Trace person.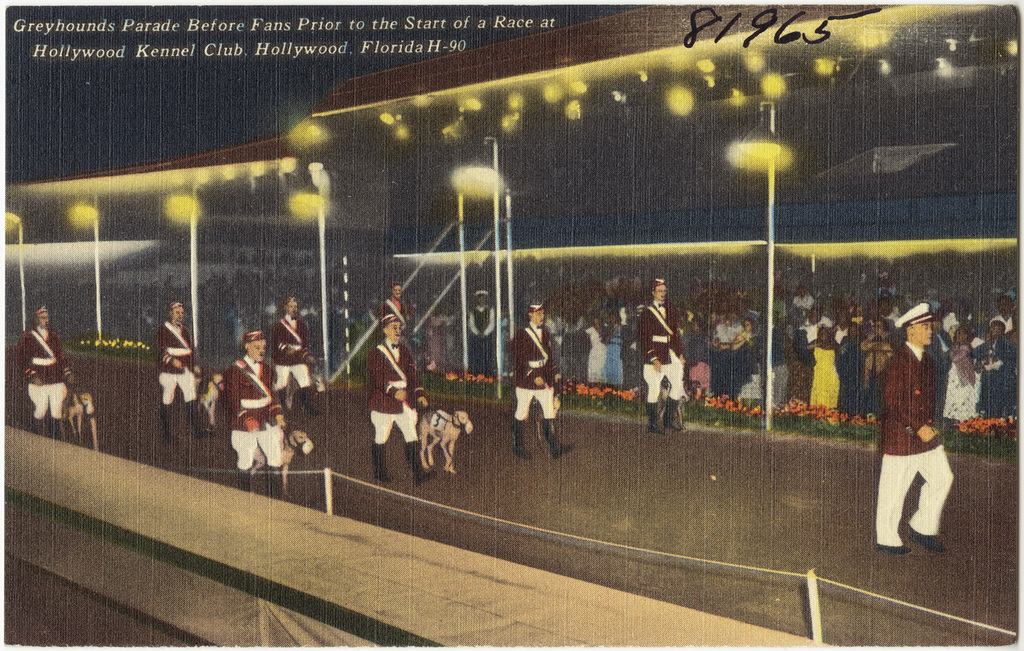
Traced to select_region(575, 310, 608, 392).
